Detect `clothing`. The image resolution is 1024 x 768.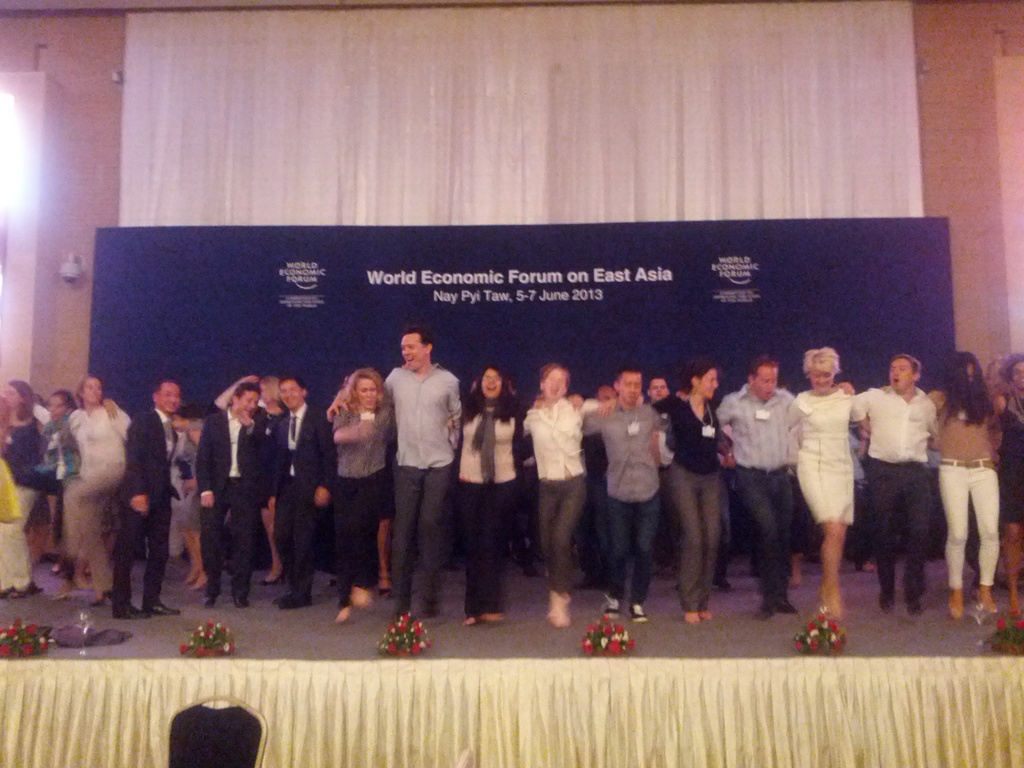
[left=851, top=380, right=939, bottom=600].
